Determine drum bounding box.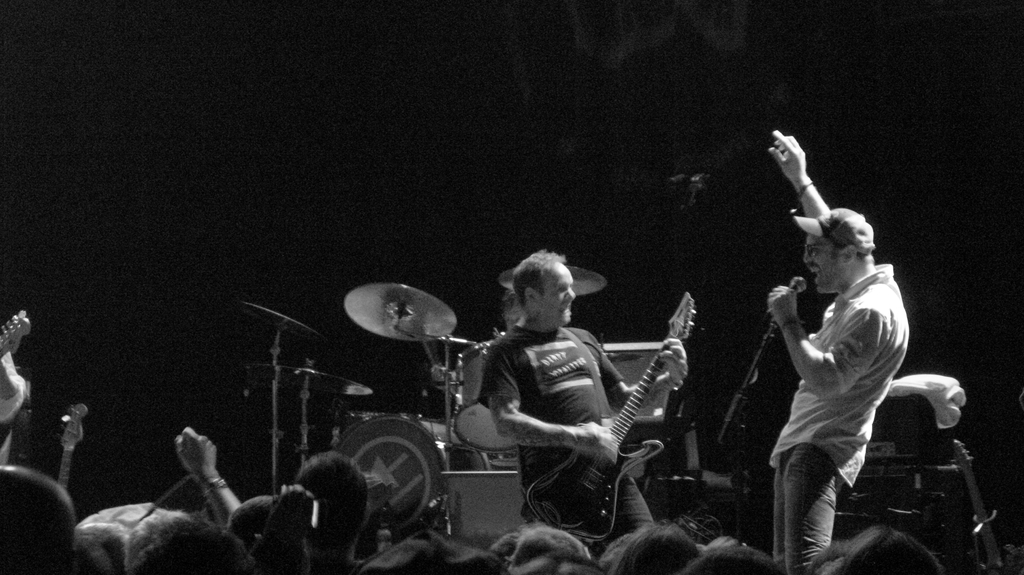
Determined: <bbox>336, 413, 490, 544</bbox>.
